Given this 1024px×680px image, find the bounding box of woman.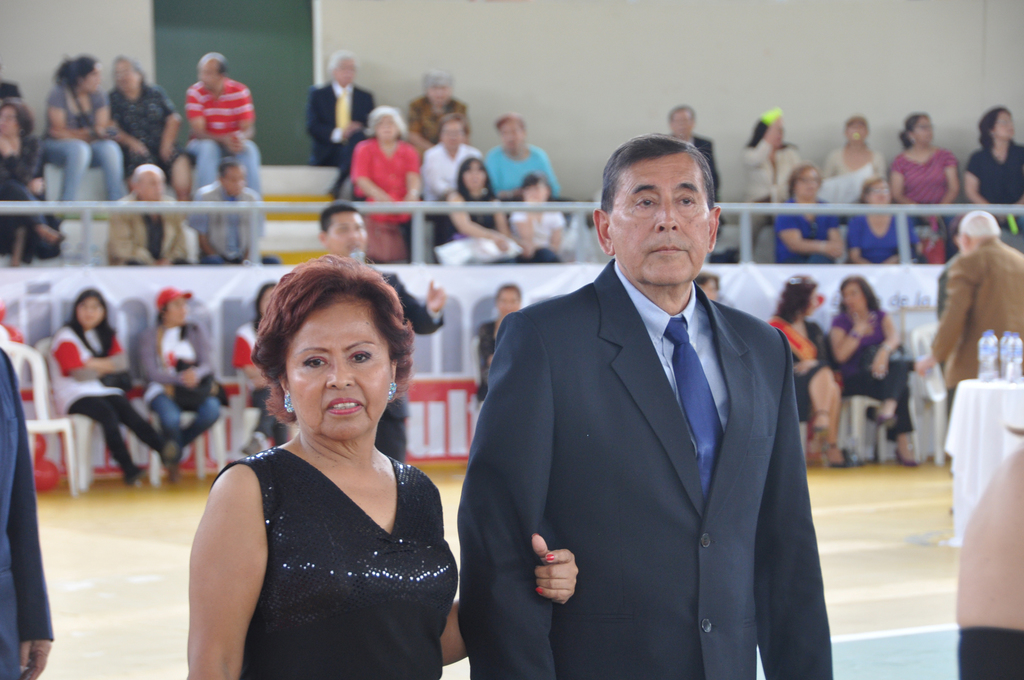
[x1=135, y1=285, x2=223, y2=474].
